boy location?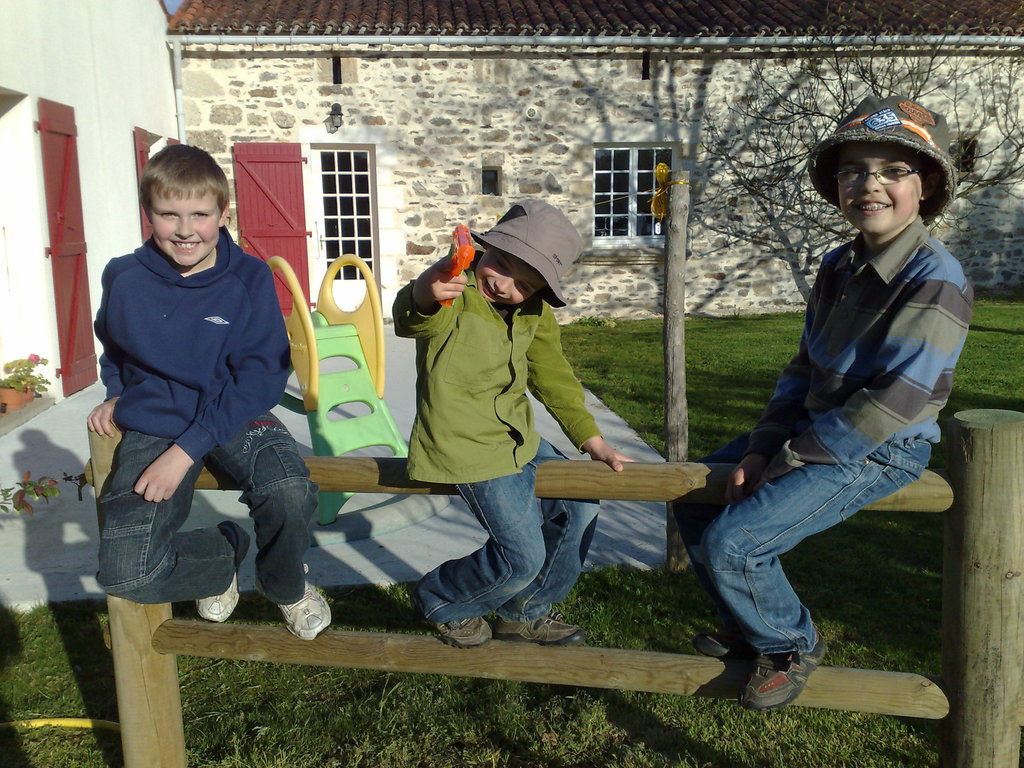
[390,200,636,648]
